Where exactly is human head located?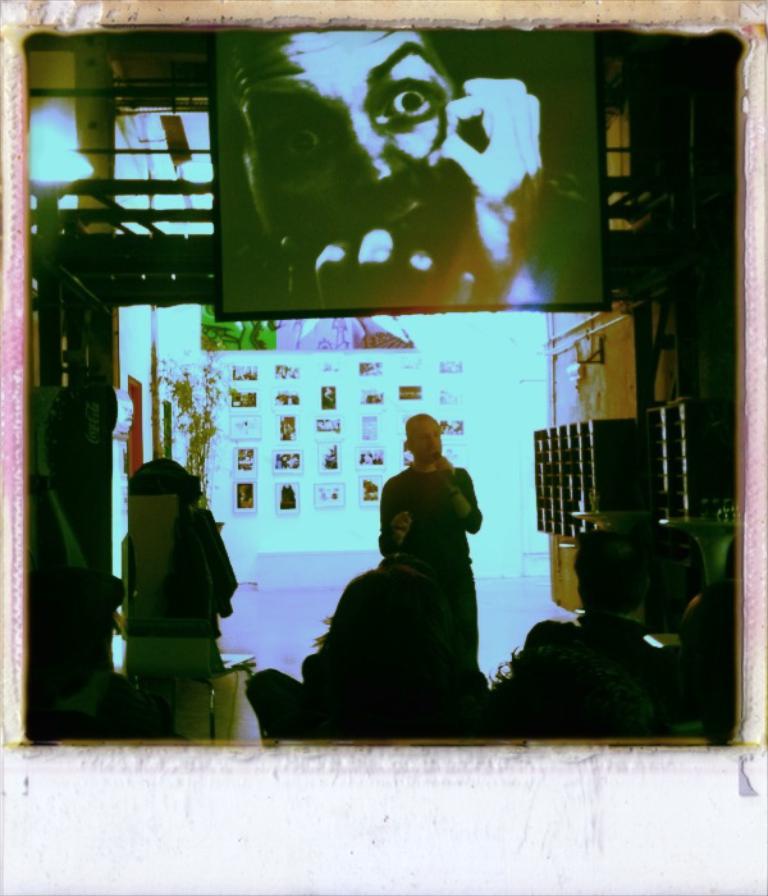
Its bounding box is <region>376, 552, 429, 570</region>.
